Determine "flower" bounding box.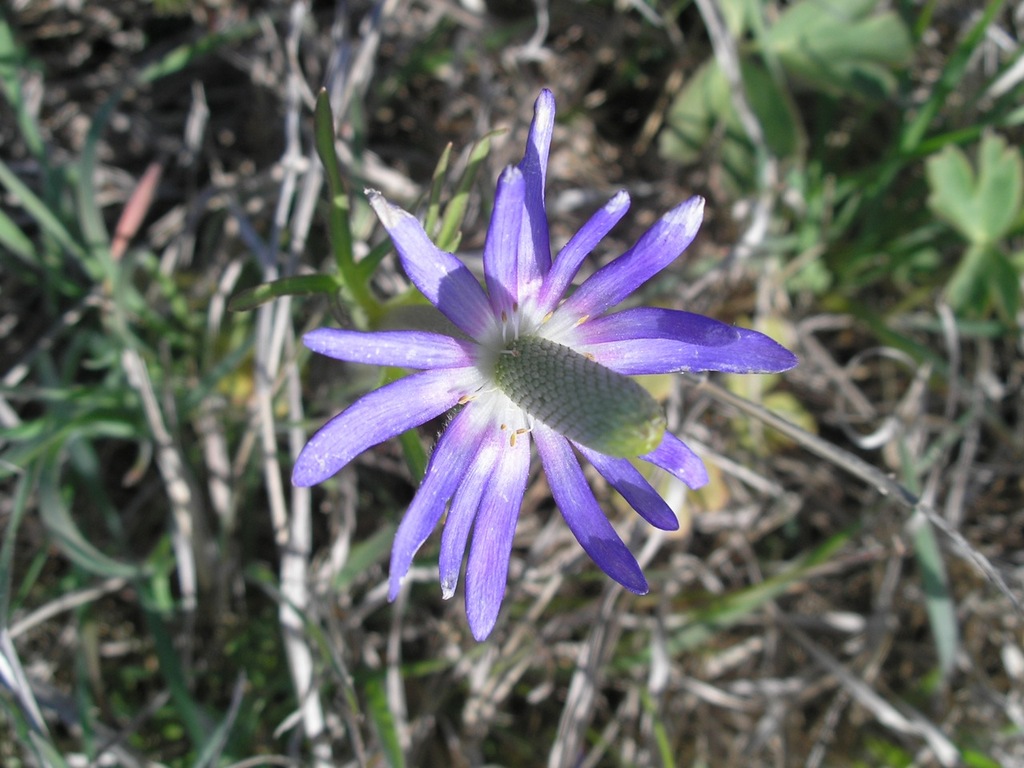
Determined: x1=281, y1=112, x2=767, y2=642.
